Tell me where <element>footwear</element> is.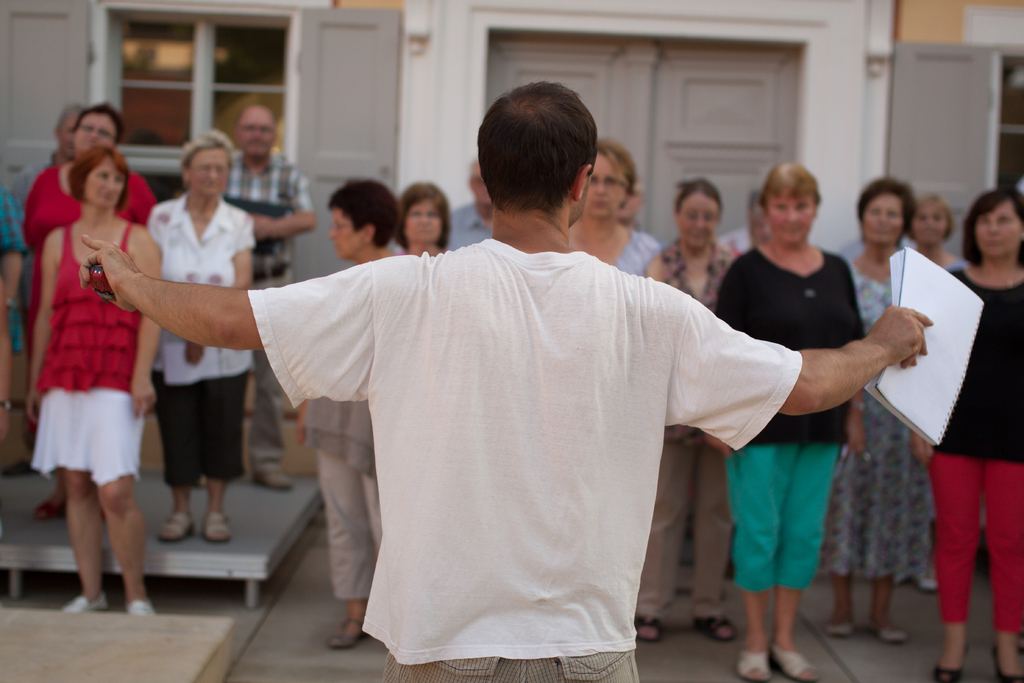
<element>footwear</element> is at detection(872, 622, 909, 647).
